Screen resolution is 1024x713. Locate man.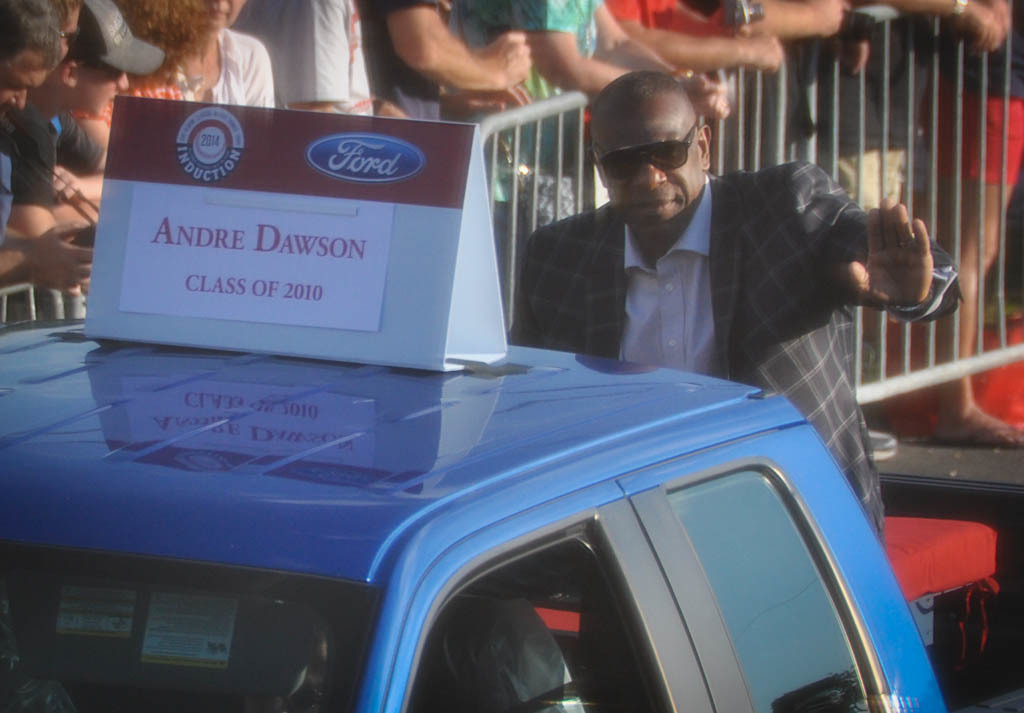
(x1=0, y1=0, x2=95, y2=299).
